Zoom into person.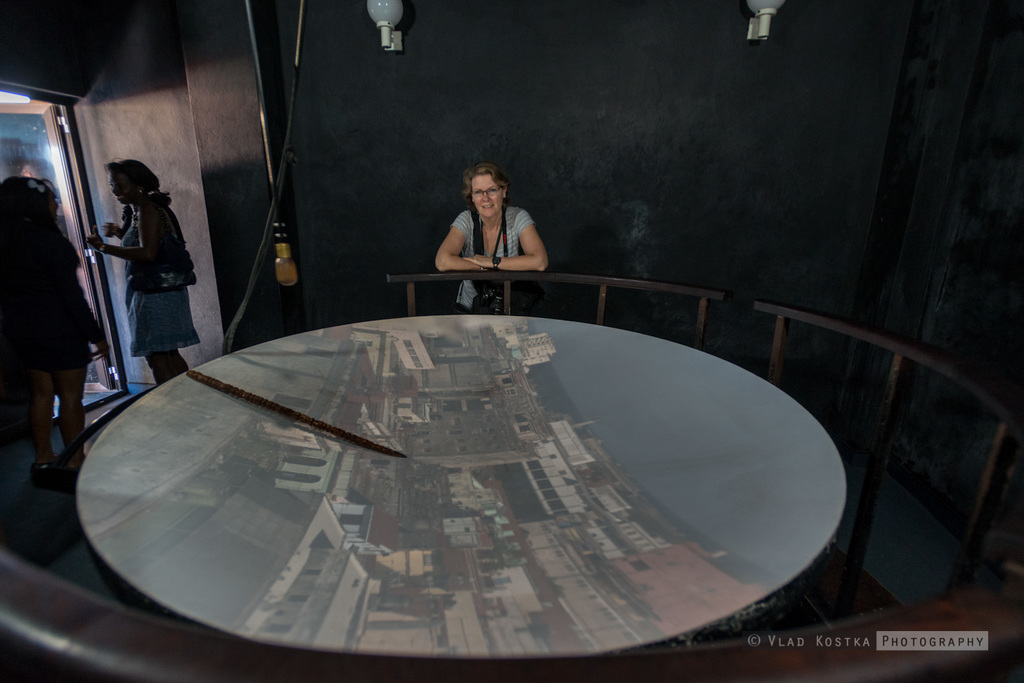
Zoom target: BBox(437, 162, 553, 317).
